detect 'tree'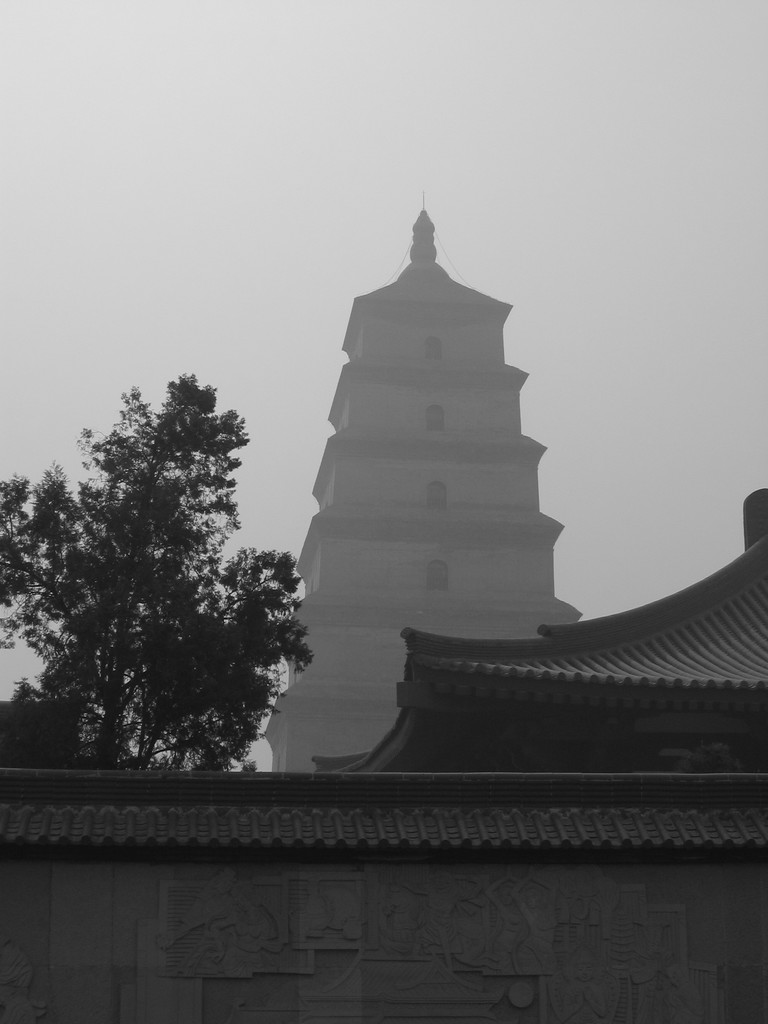
<region>0, 378, 314, 780</region>
